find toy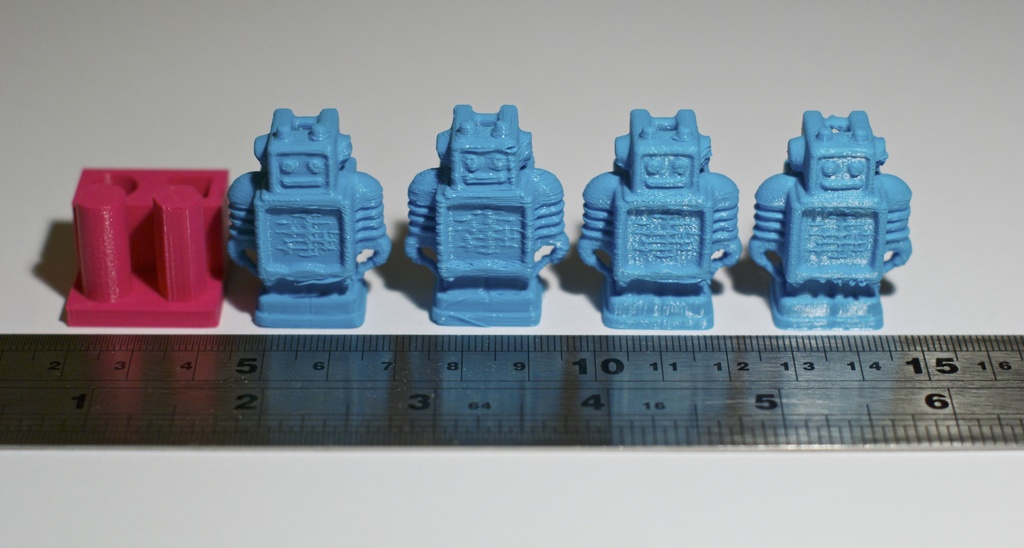
[755,108,913,329]
